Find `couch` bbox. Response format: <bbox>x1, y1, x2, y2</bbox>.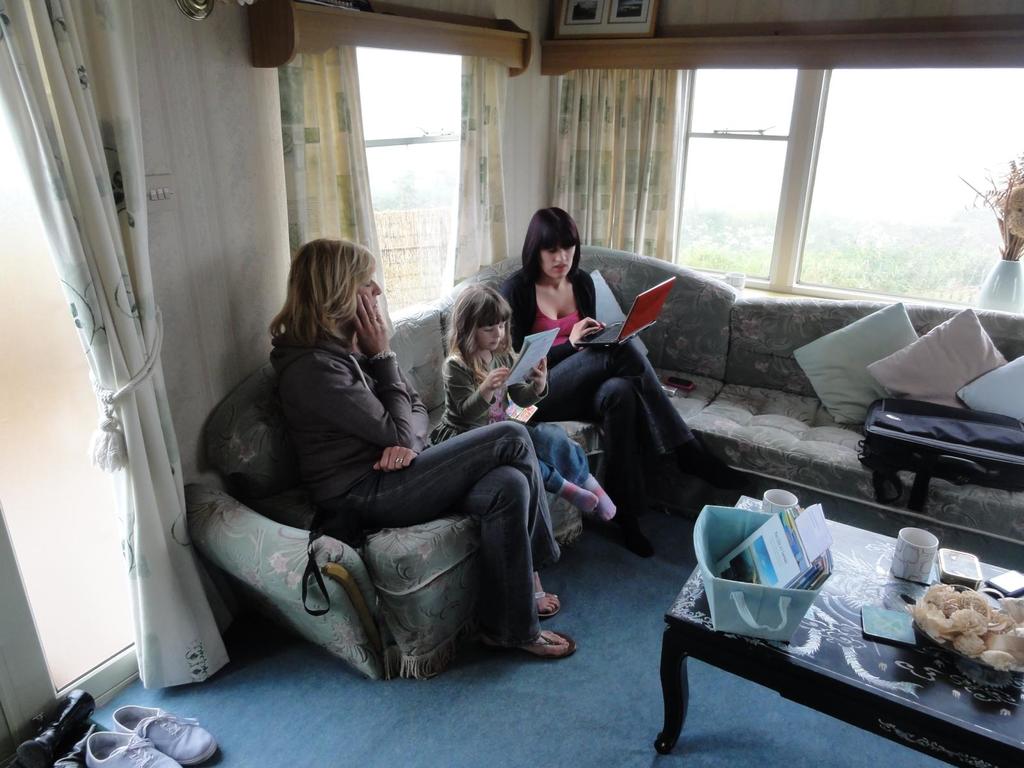
<bbox>183, 244, 1023, 682</bbox>.
